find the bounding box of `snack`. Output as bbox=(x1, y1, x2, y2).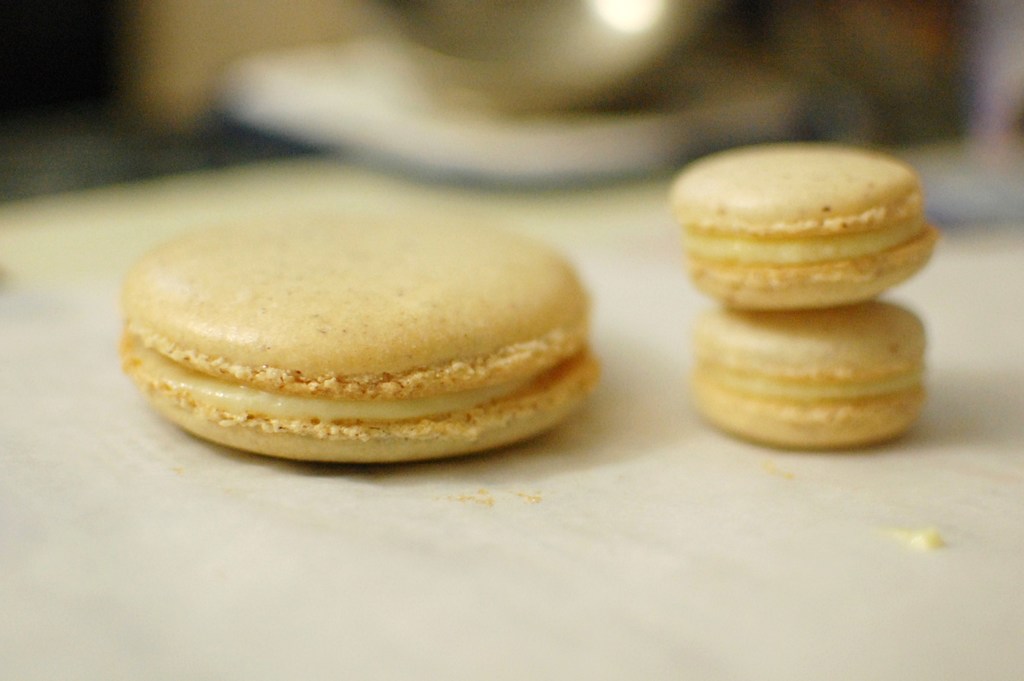
bbox=(666, 136, 943, 322).
